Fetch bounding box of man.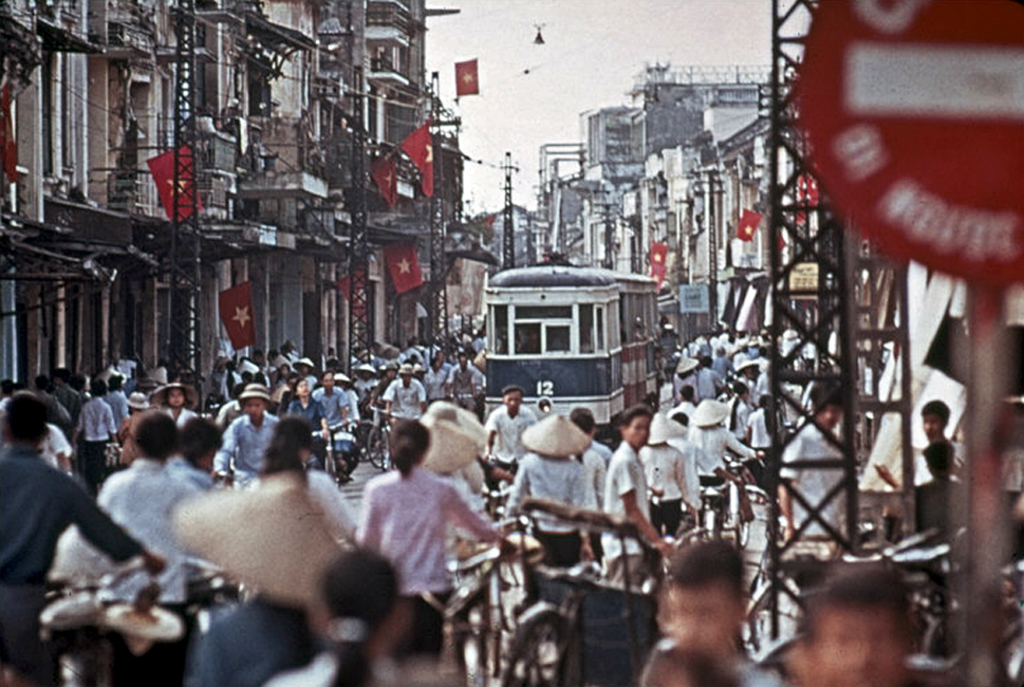
Bbox: {"x1": 284, "y1": 339, "x2": 312, "y2": 369}.
